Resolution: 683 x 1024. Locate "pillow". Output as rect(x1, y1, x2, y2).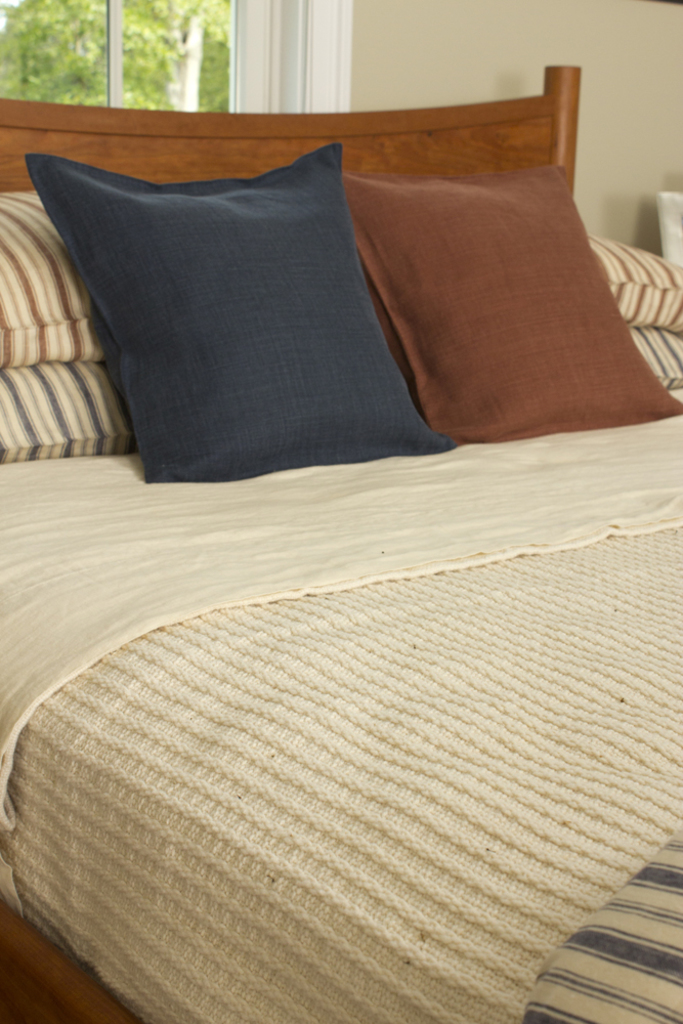
rect(629, 319, 682, 394).
